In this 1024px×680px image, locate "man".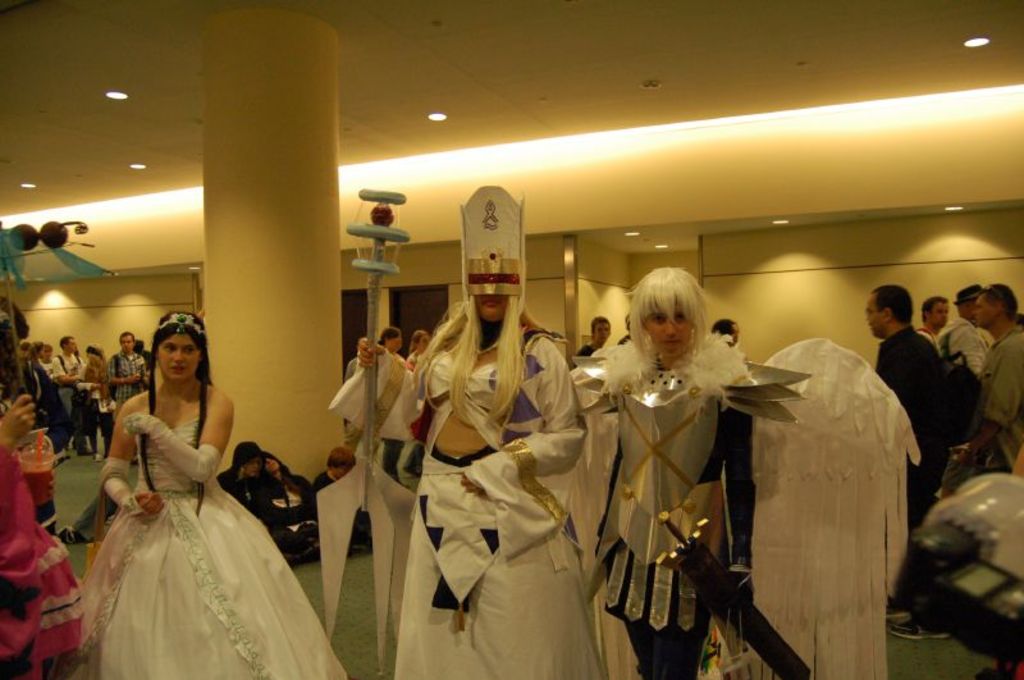
Bounding box: rect(714, 319, 735, 348).
